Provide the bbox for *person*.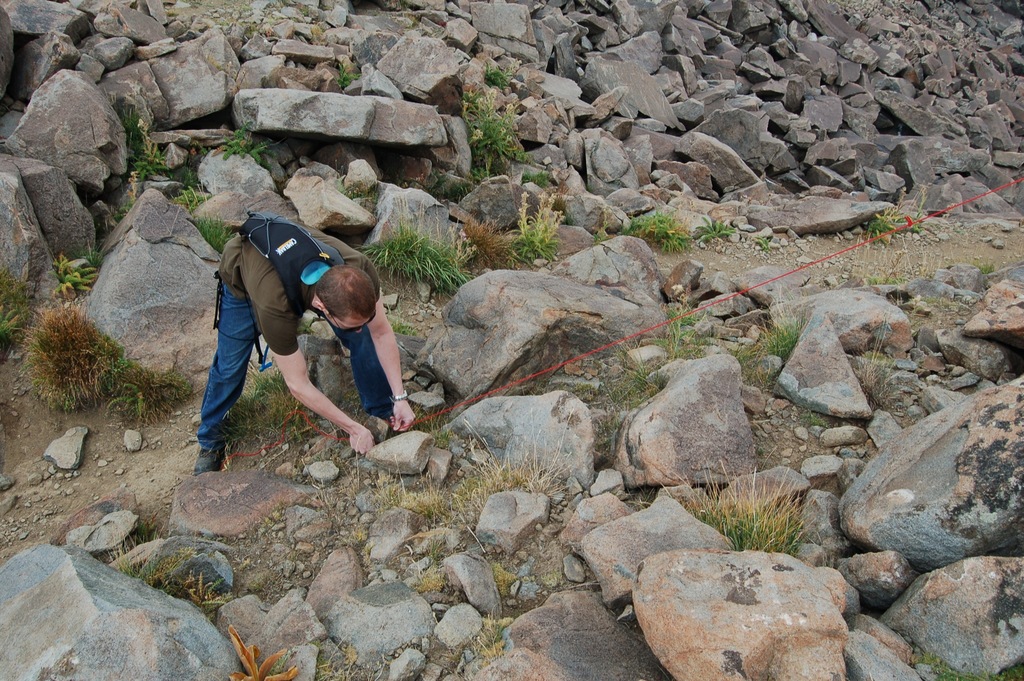
<bbox>189, 208, 413, 473</bbox>.
